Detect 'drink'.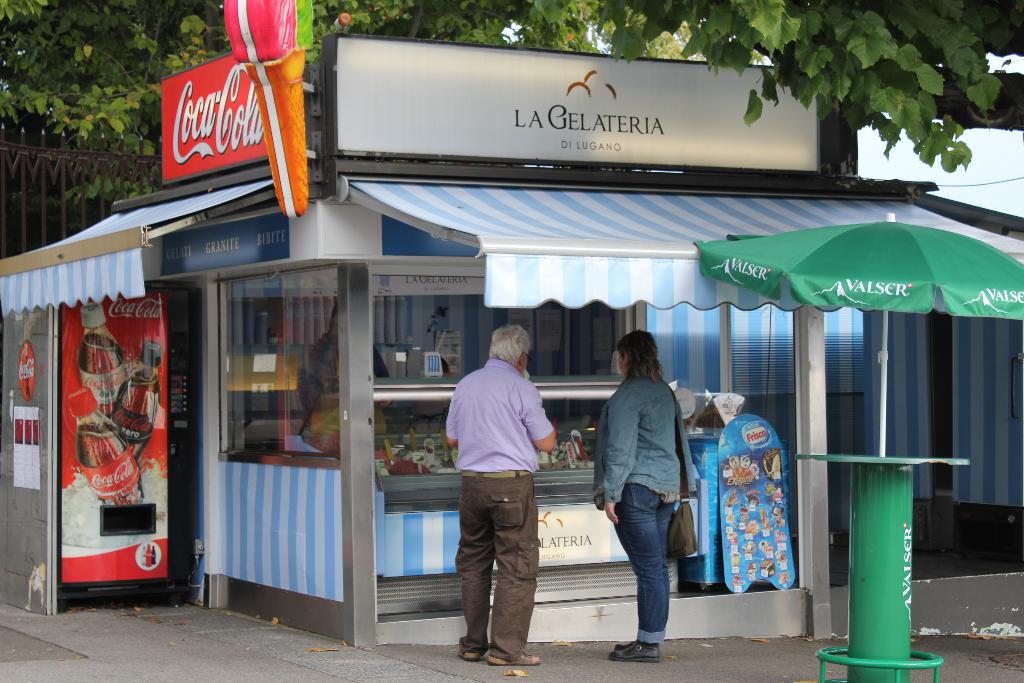
Detected at bbox=[154, 548, 157, 563].
